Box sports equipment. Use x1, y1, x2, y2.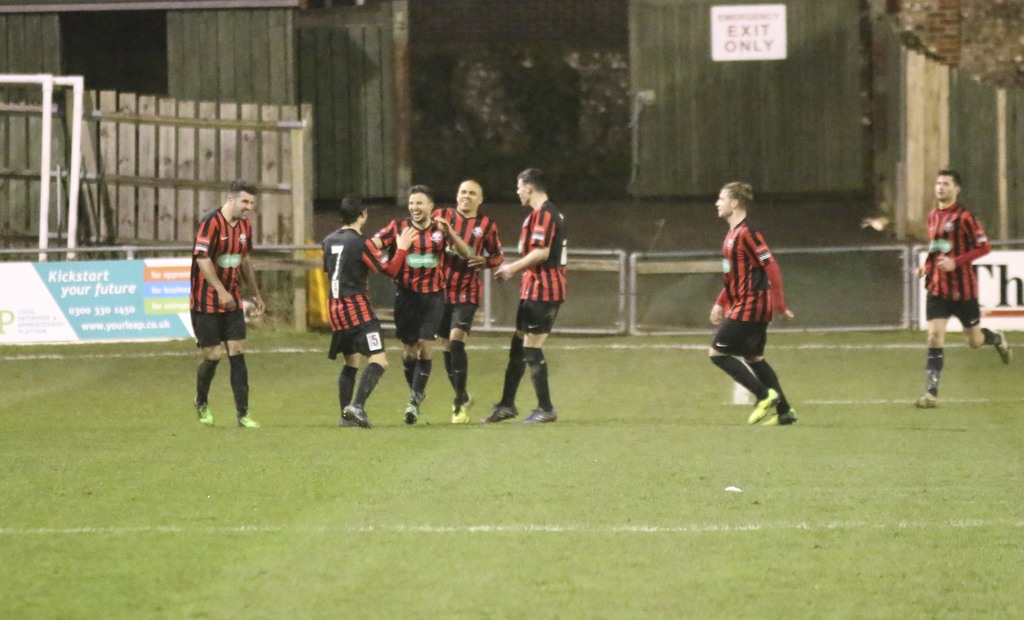
522, 407, 556, 423.
